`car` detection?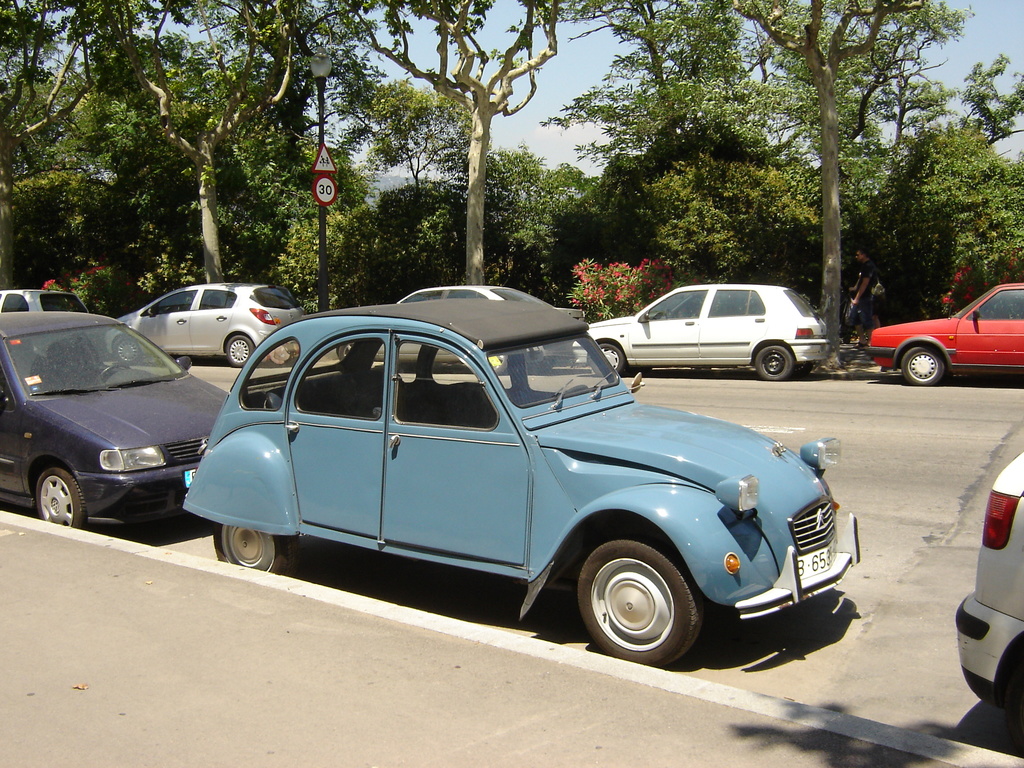
crop(0, 305, 232, 528)
